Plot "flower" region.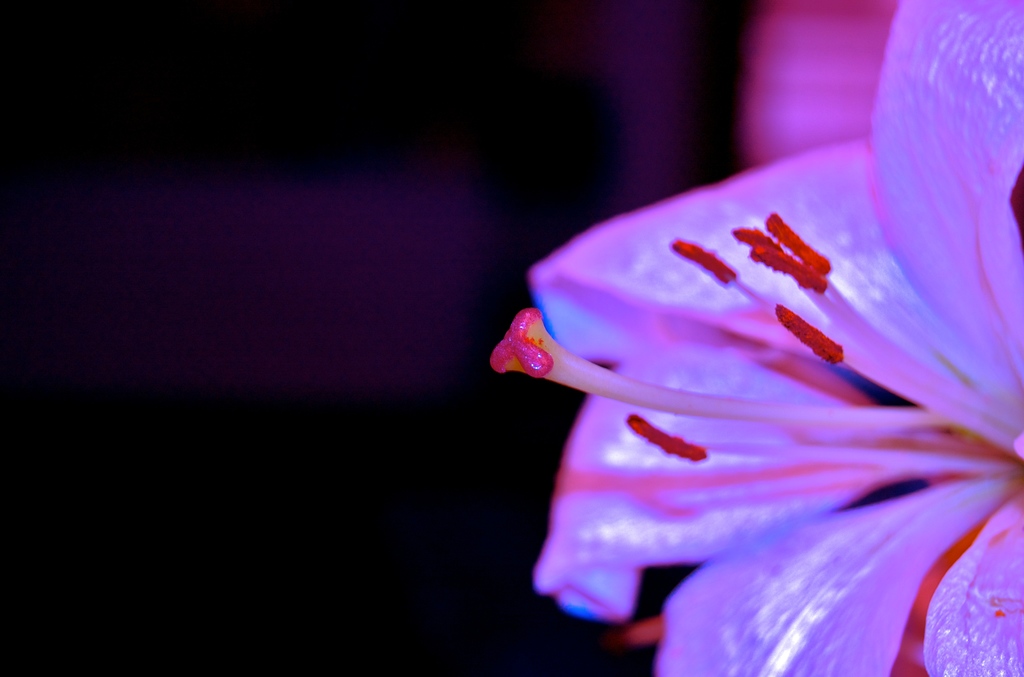
Plotted at 502/87/987/669.
